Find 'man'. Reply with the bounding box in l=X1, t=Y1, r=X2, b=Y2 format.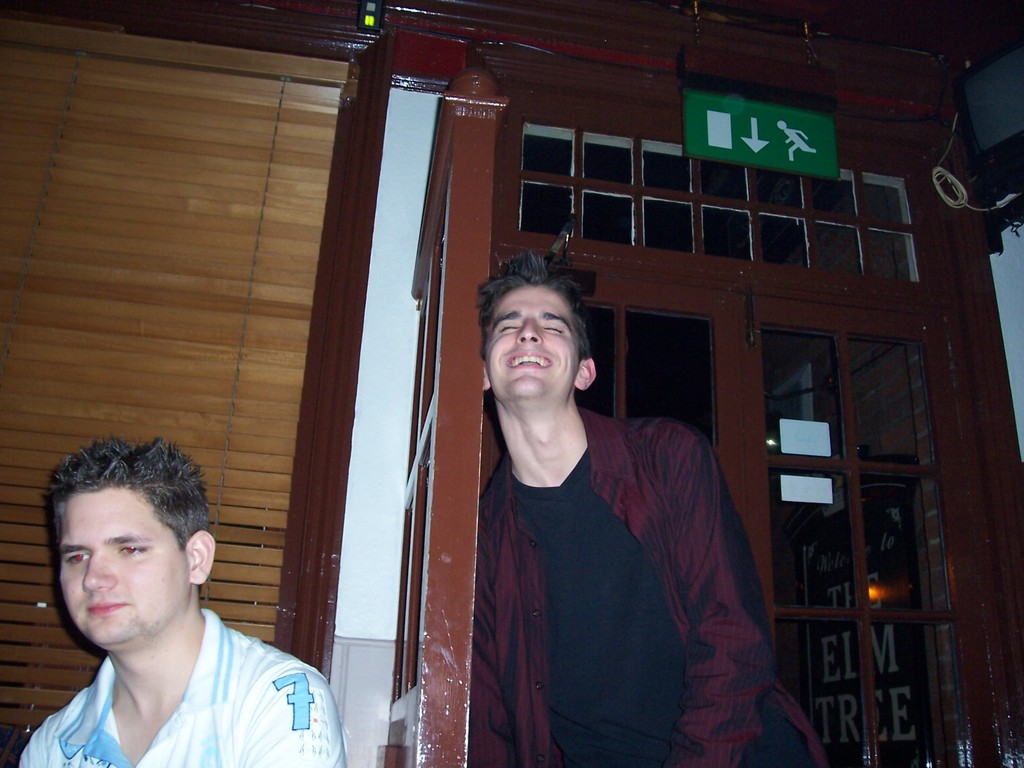
l=4, t=440, r=356, b=760.
